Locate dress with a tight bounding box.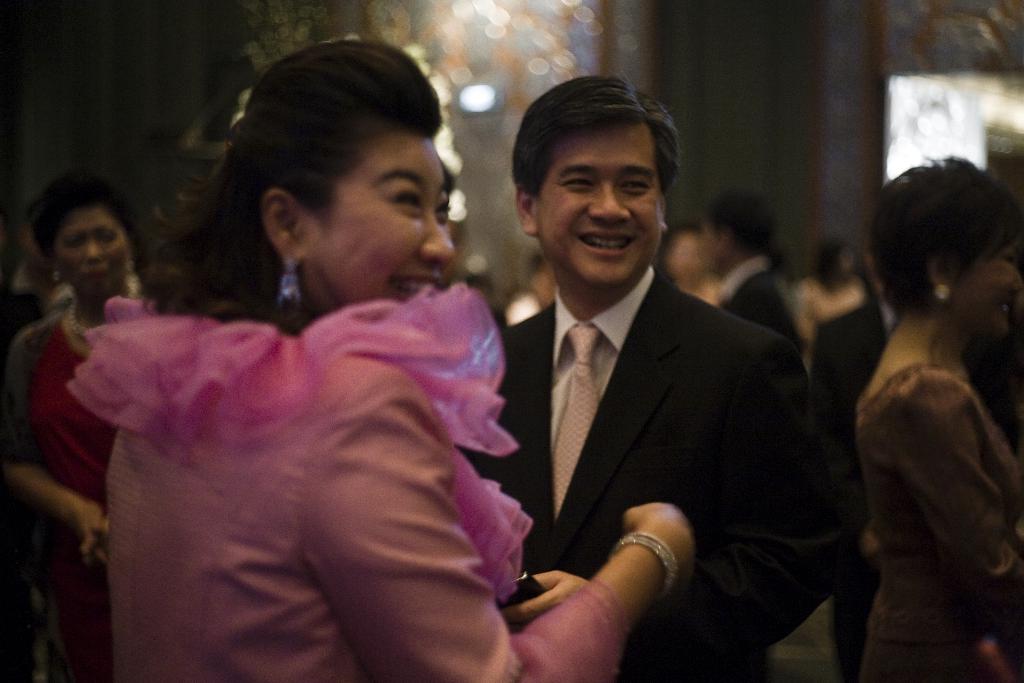
854, 360, 1023, 682.
